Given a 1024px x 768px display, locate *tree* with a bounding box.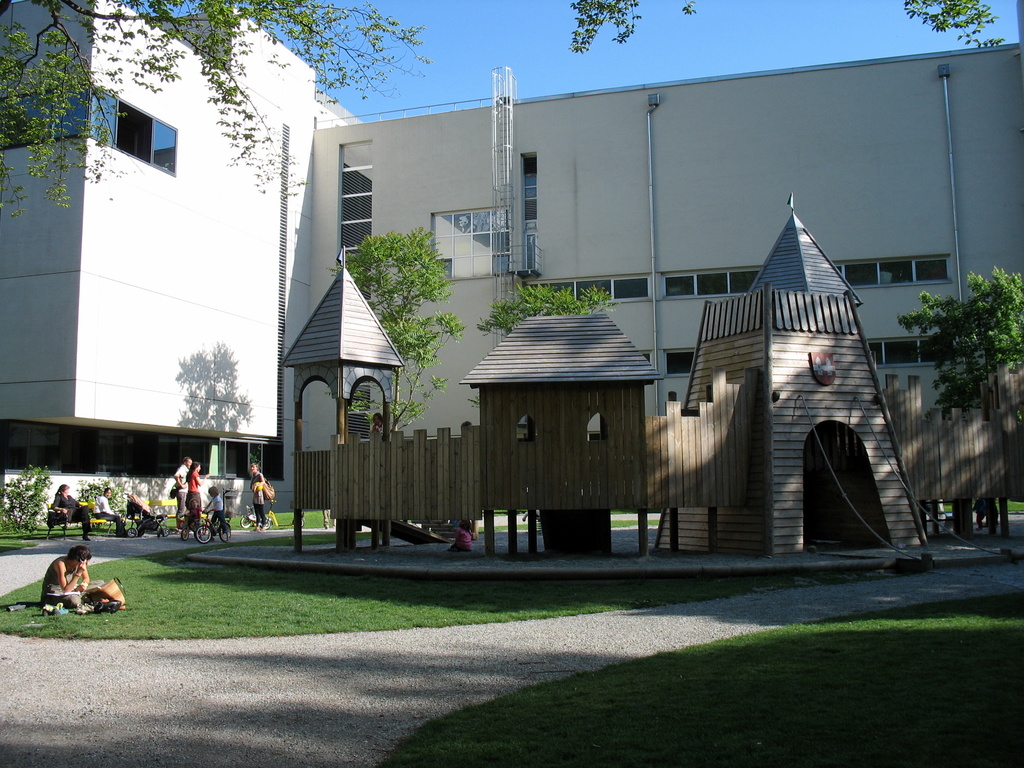
Located: {"left": 879, "top": 262, "right": 1023, "bottom": 407}.
